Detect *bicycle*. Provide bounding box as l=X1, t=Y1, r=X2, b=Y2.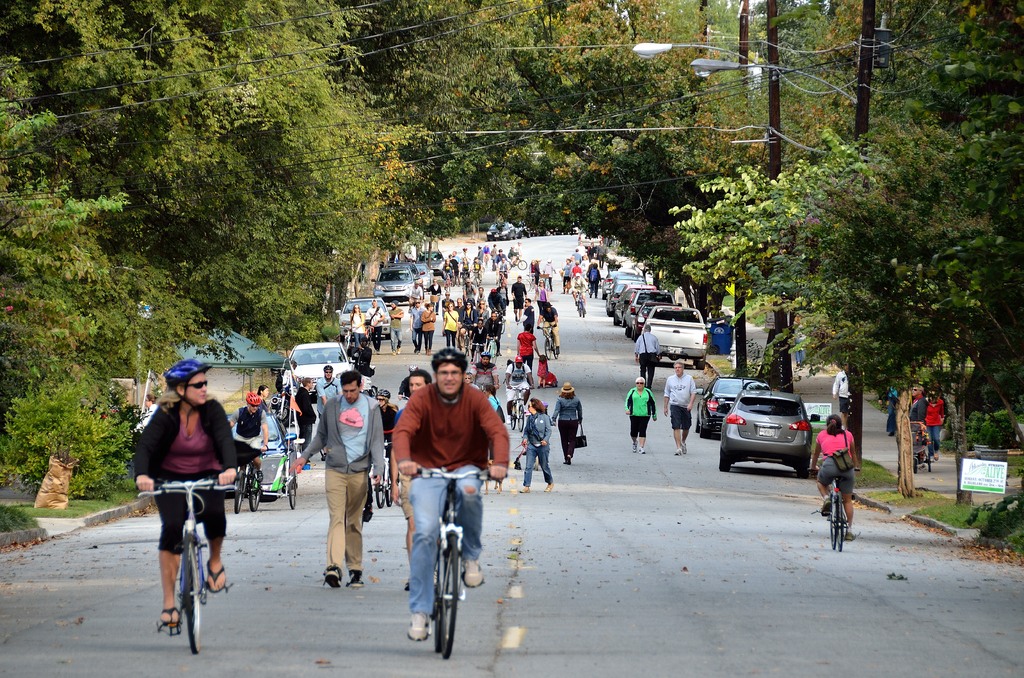
l=538, t=326, r=559, b=356.
